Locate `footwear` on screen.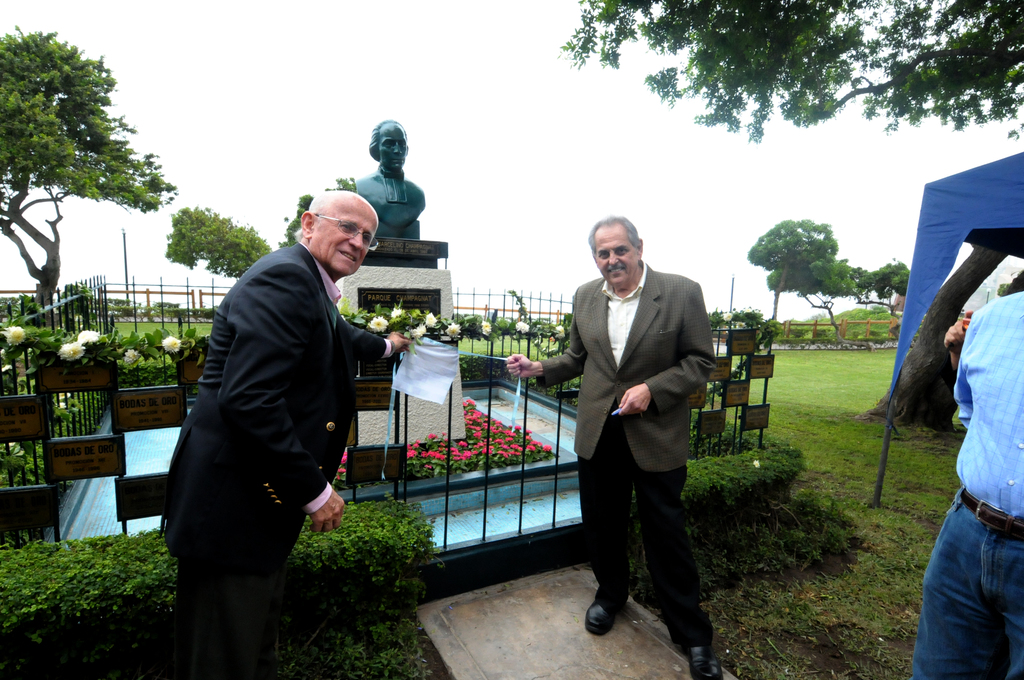
On screen at 685,640,723,679.
